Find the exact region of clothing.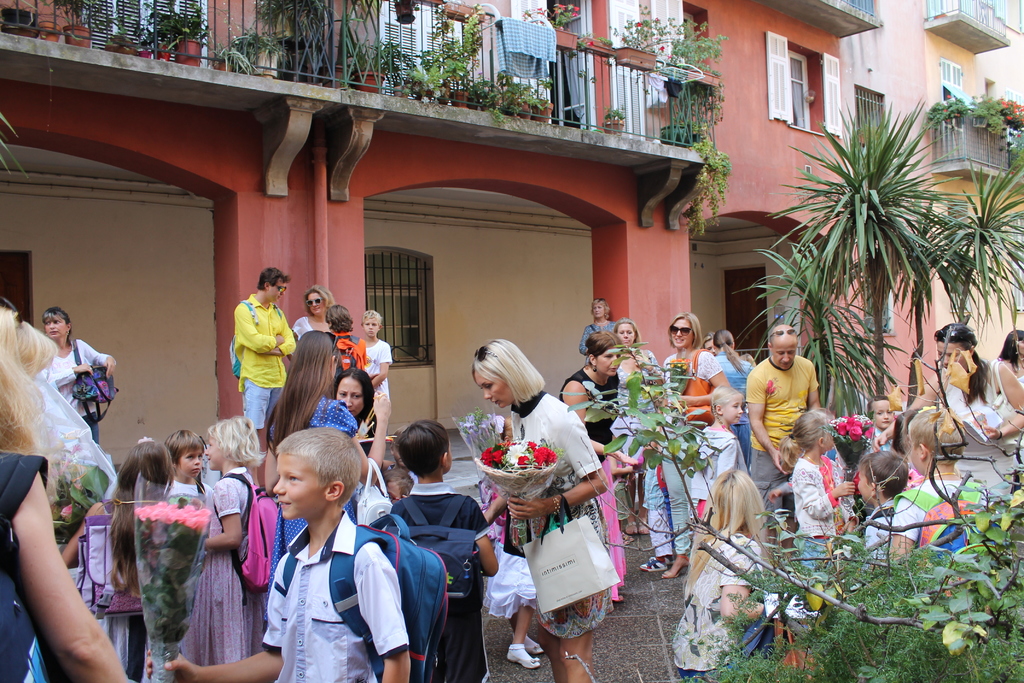
Exact region: pyautogui.locateOnScreen(176, 460, 273, 677).
